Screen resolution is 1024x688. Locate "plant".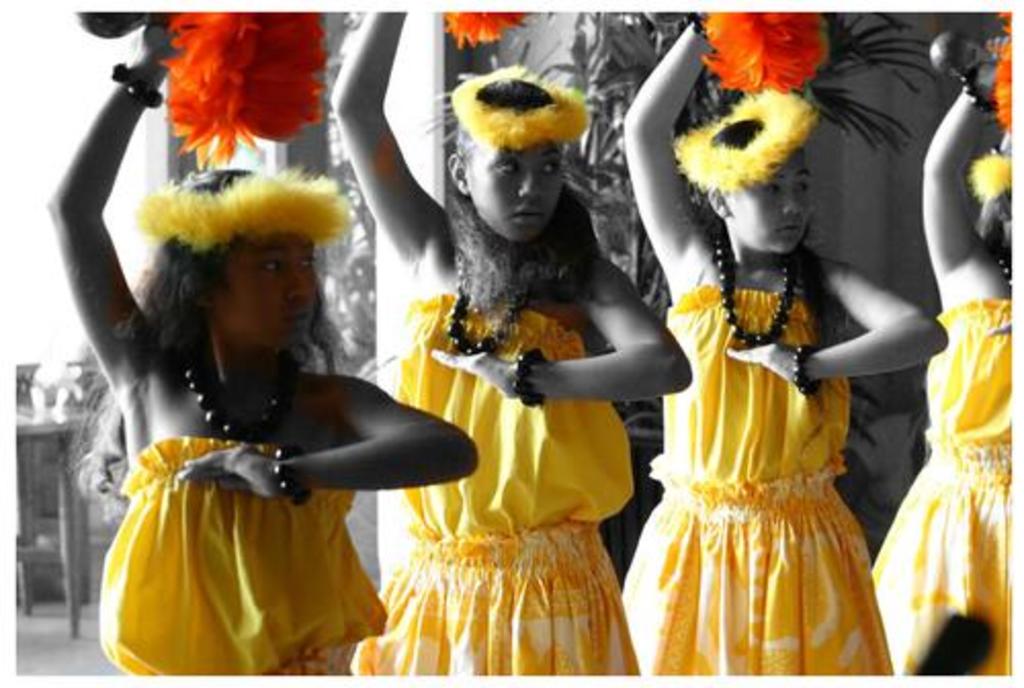
l=840, t=289, r=950, b=565.
